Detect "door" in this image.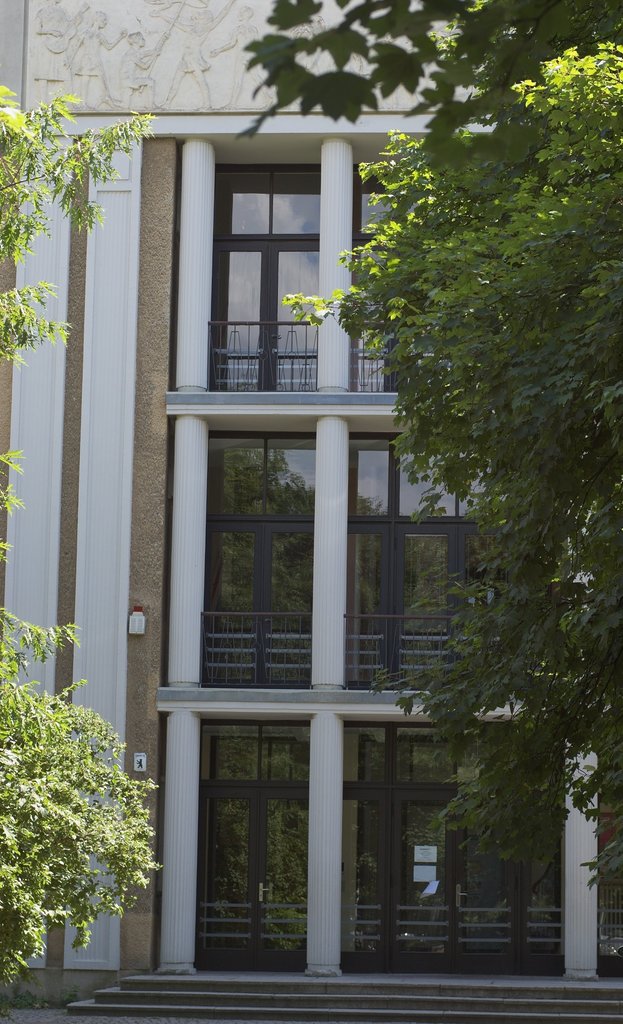
Detection: [left=269, top=243, right=319, bottom=393].
